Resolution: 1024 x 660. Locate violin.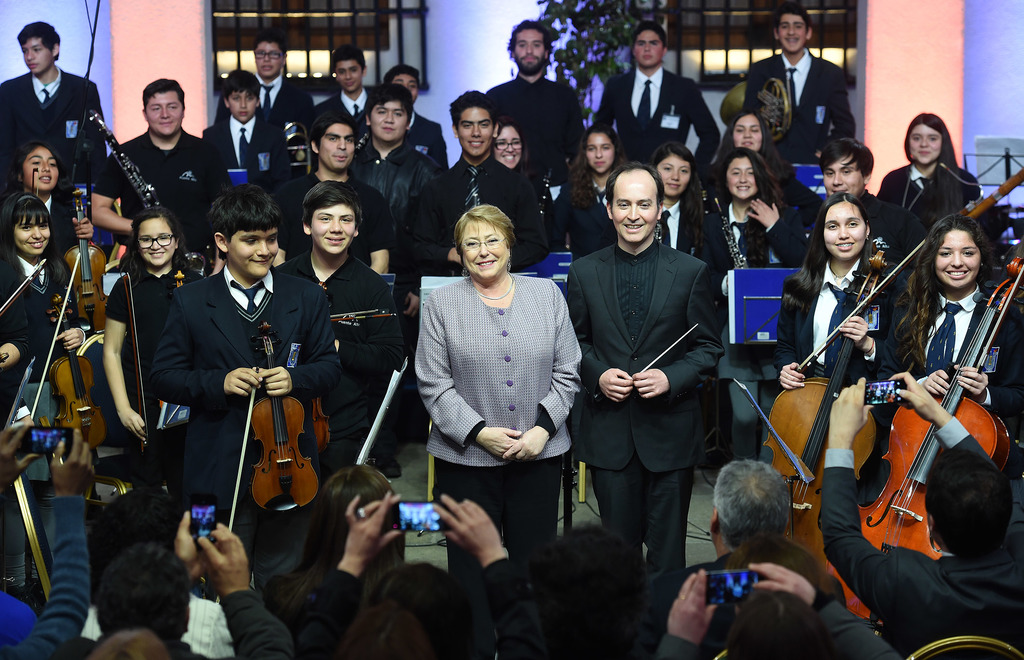
(204,351,320,517).
